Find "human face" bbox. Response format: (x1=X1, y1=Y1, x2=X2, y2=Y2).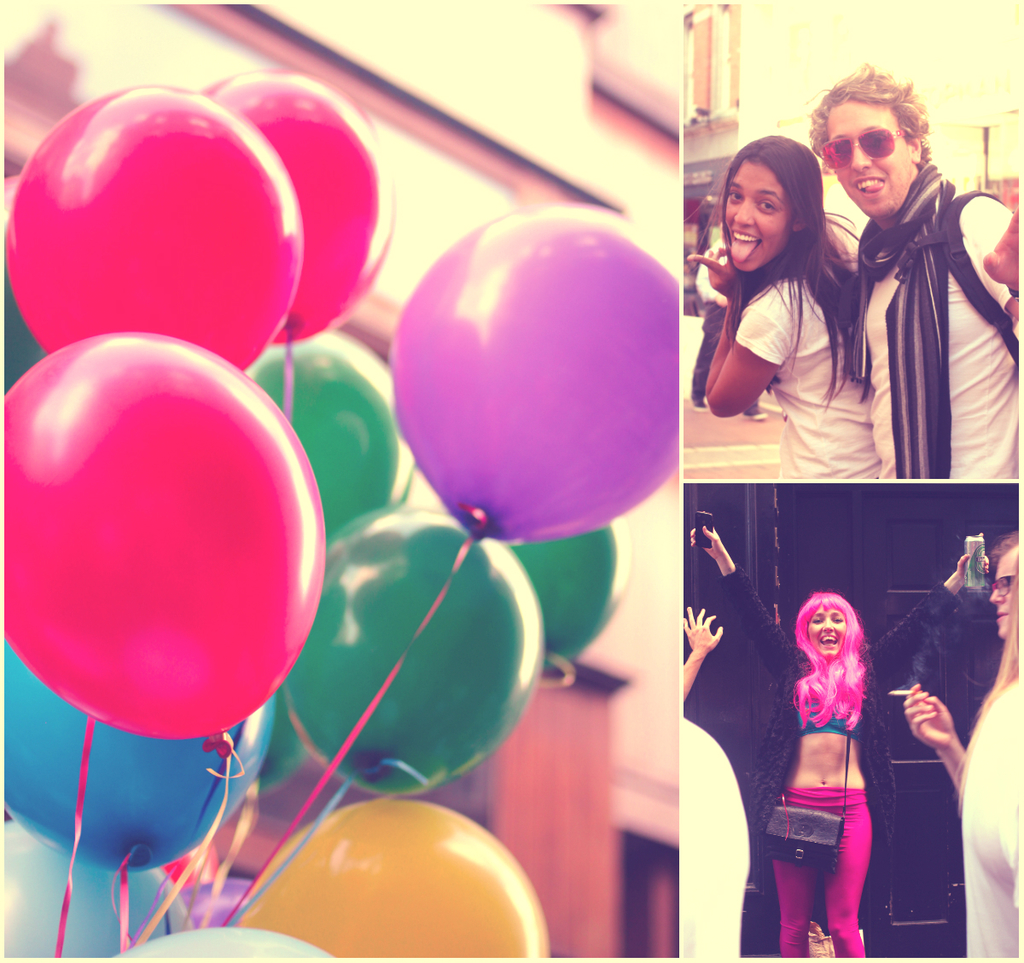
(x1=728, y1=160, x2=791, y2=272).
